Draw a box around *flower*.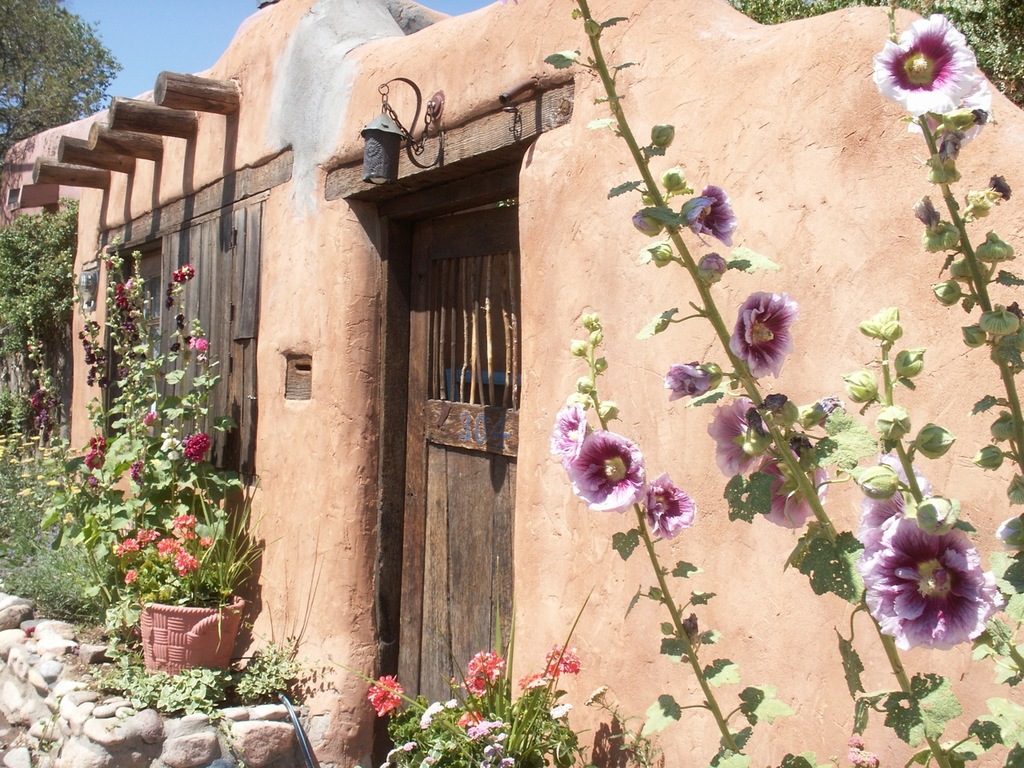
547 406 587 458.
